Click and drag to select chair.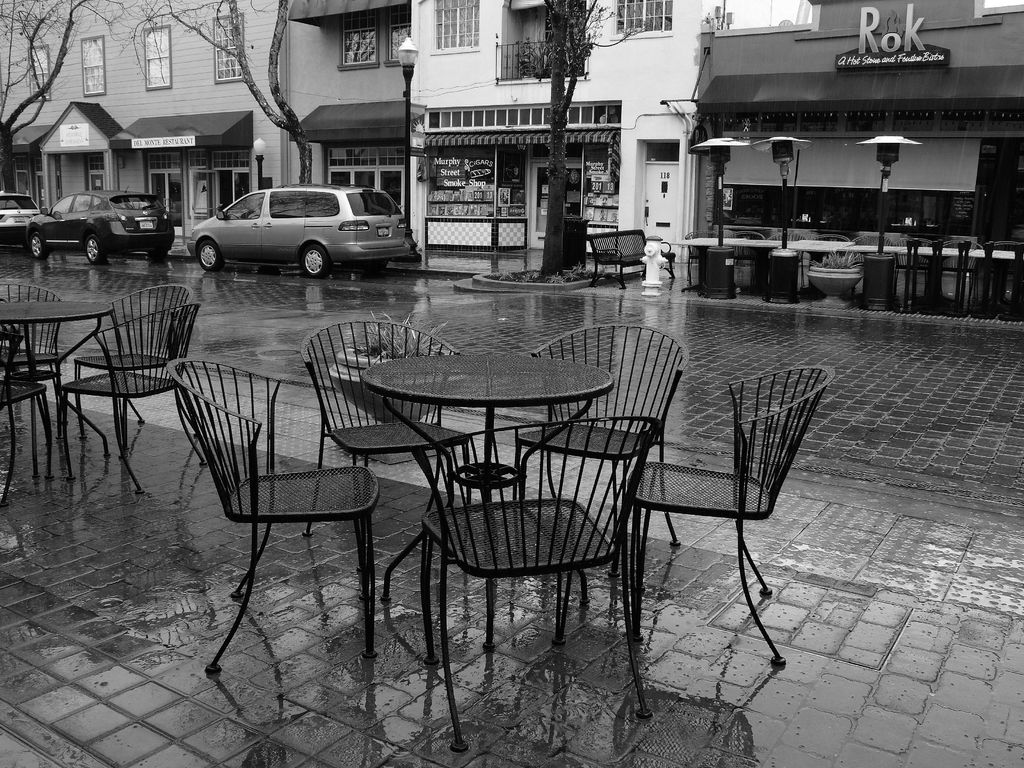
Selection: pyautogui.locateOnScreen(947, 239, 985, 283).
